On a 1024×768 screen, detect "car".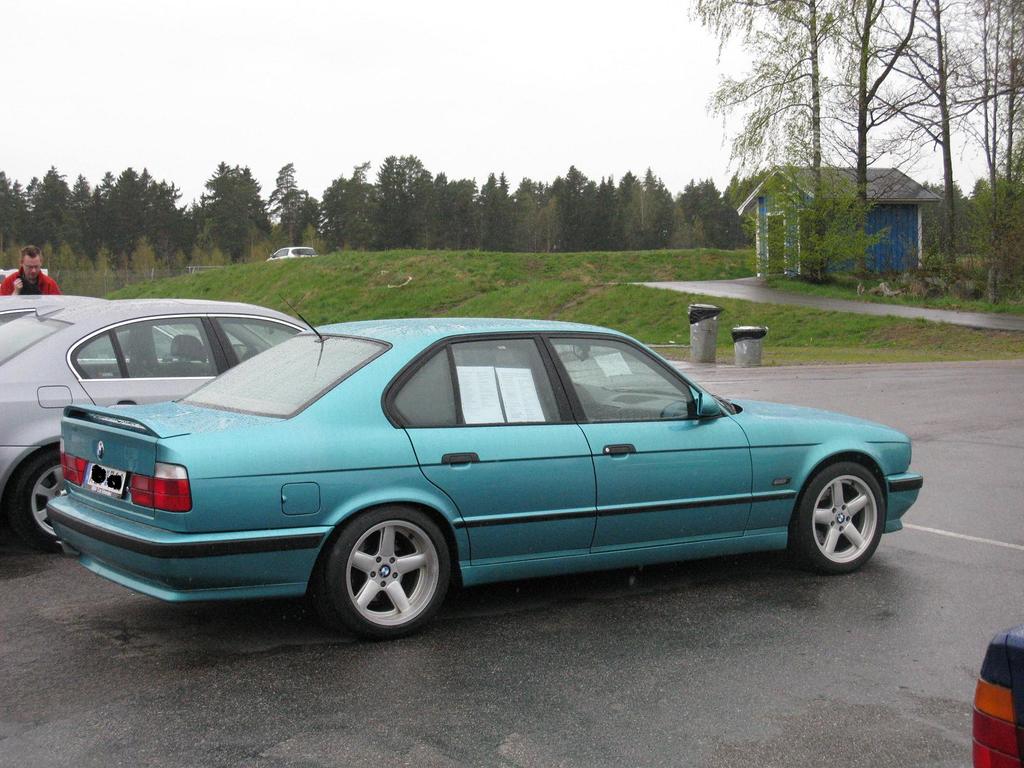
pyautogui.locateOnScreen(0, 290, 218, 359).
